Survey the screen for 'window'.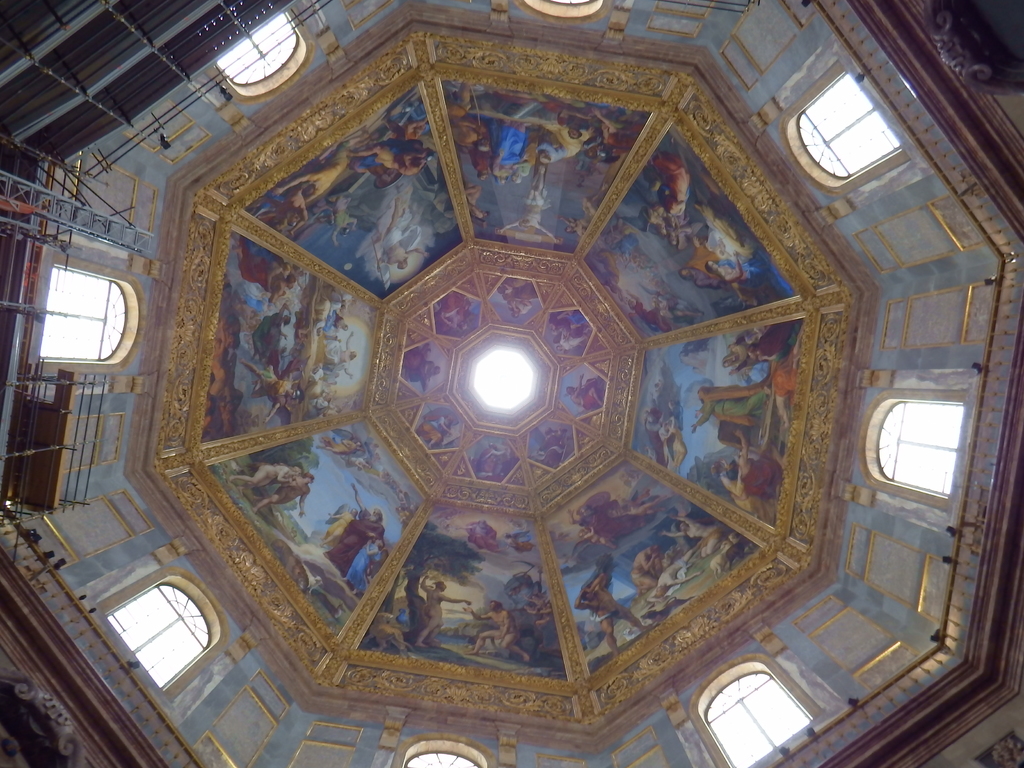
Survey found: <region>796, 70, 902, 179</region>.
